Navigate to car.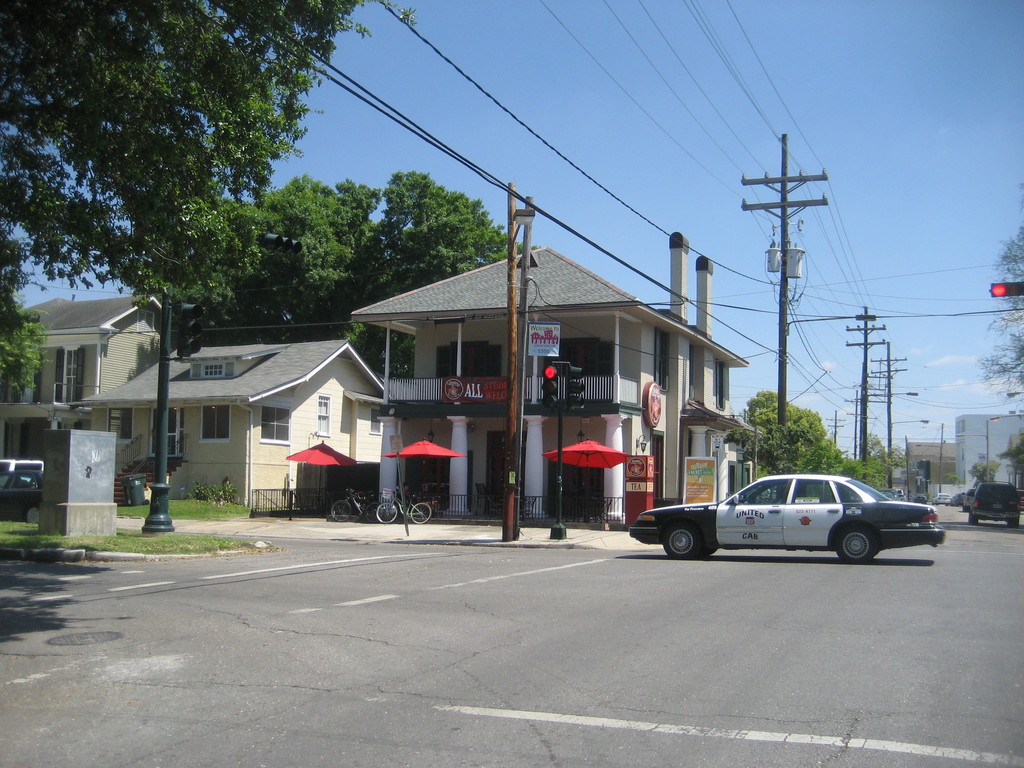
Navigation target: bbox=(629, 476, 954, 563).
